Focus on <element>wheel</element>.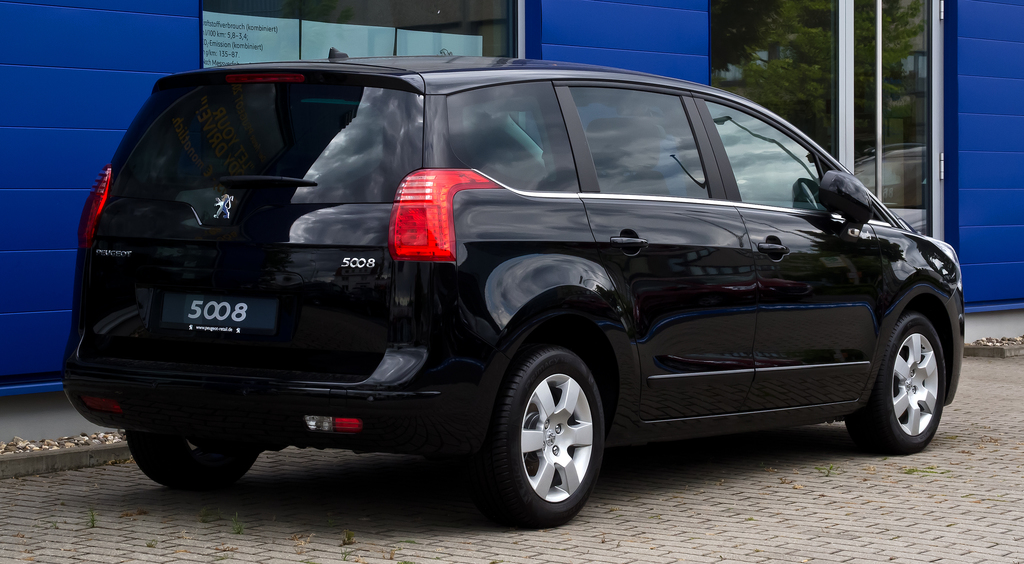
Focused at bbox=(488, 335, 600, 523).
